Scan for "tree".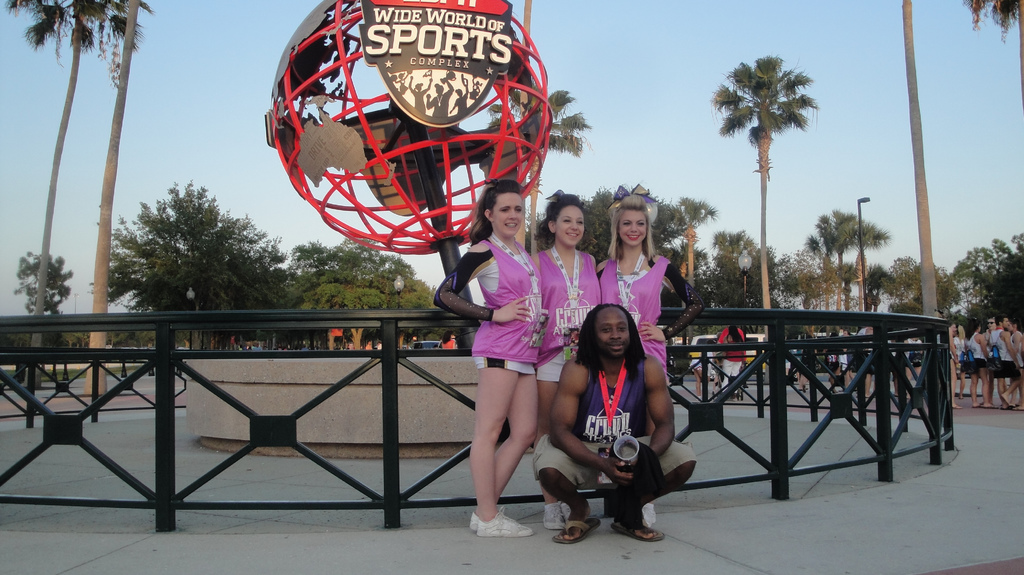
Scan result: x1=86 y1=0 x2=154 y2=394.
